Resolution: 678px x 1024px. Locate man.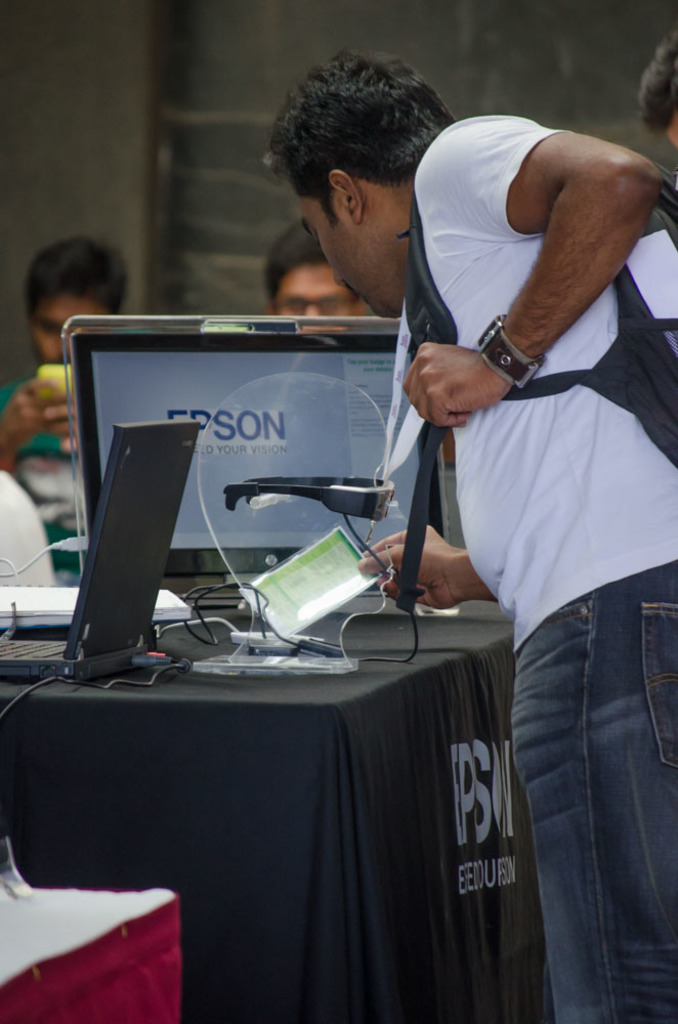
bbox(633, 25, 677, 153).
